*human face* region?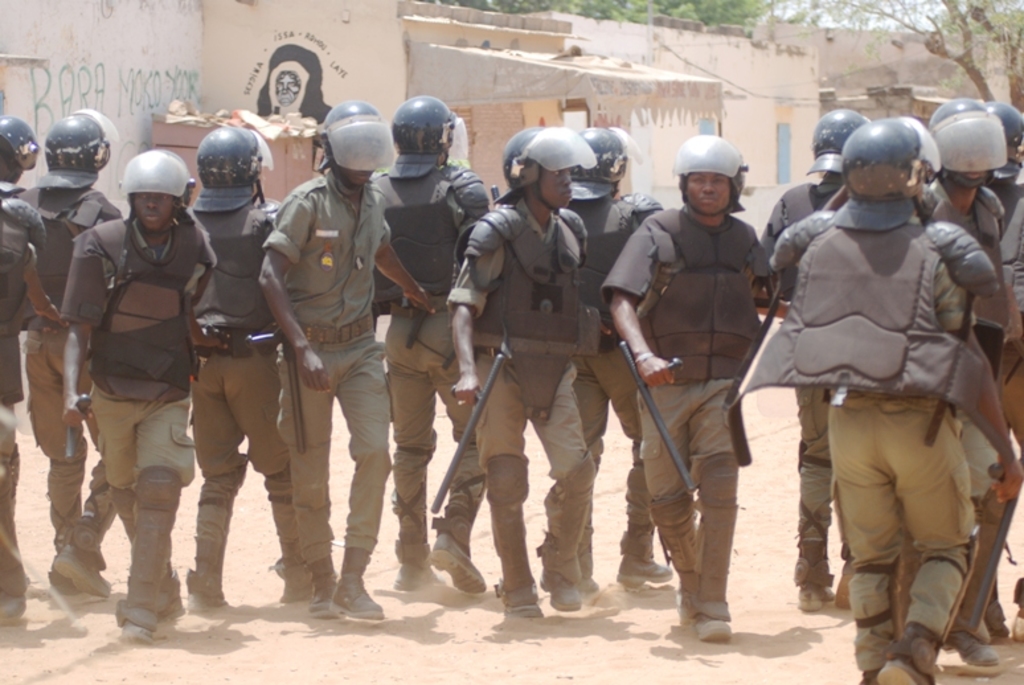
l=536, t=167, r=574, b=208
